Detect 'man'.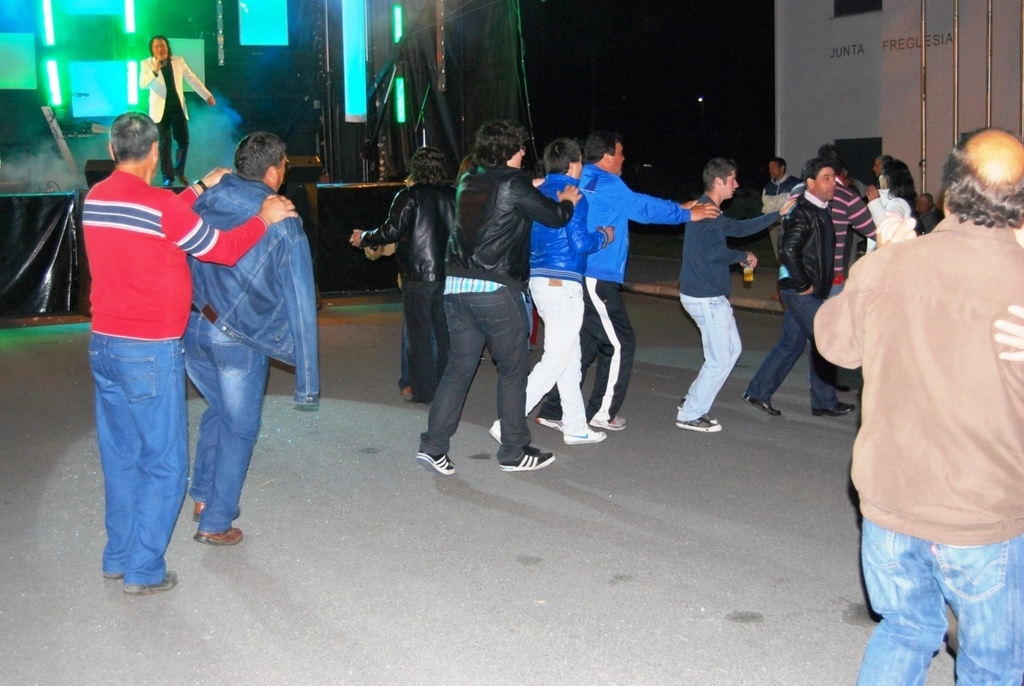
Detected at detection(816, 121, 1019, 680).
